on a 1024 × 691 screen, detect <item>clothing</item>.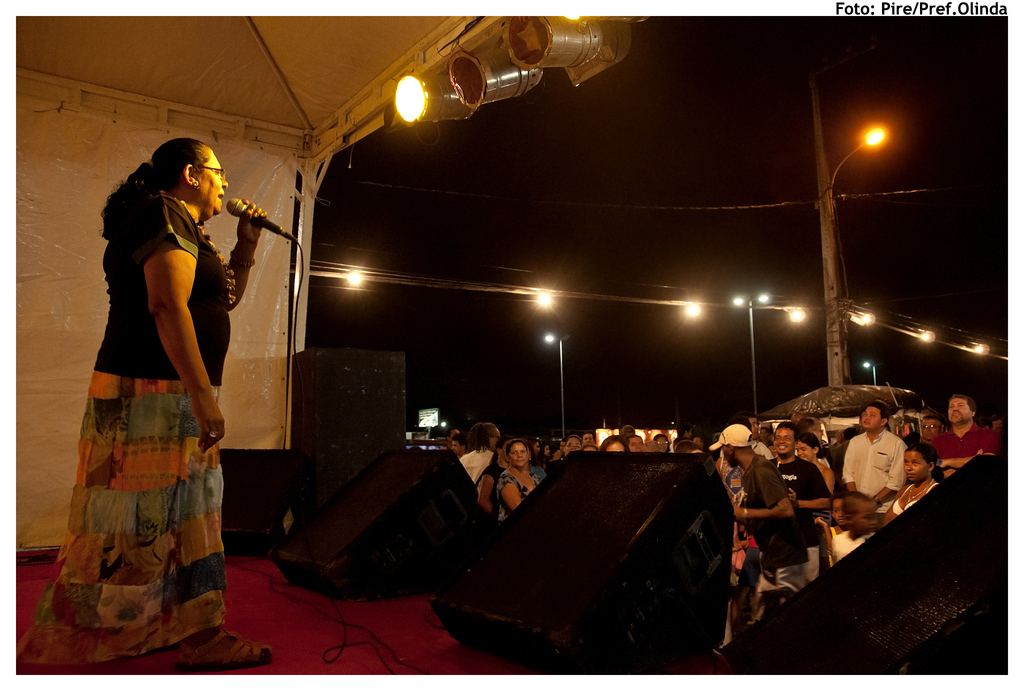
BBox(932, 418, 997, 462).
